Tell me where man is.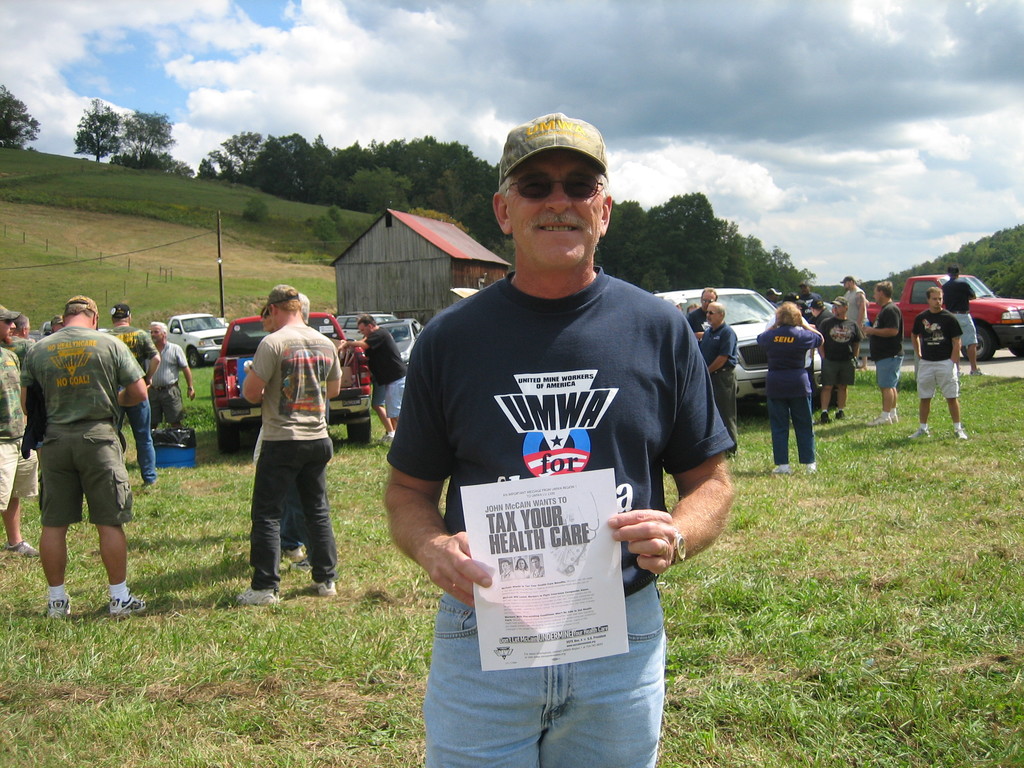
man is at x1=95 y1=305 x2=163 y2=490.
